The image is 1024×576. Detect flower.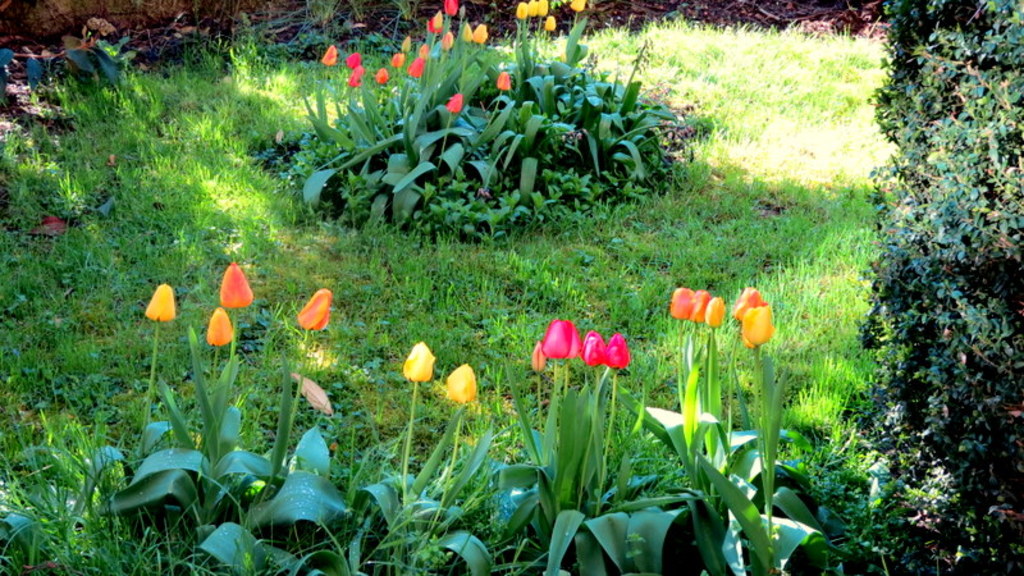
Detection: region(539, 0, 548, 18).
